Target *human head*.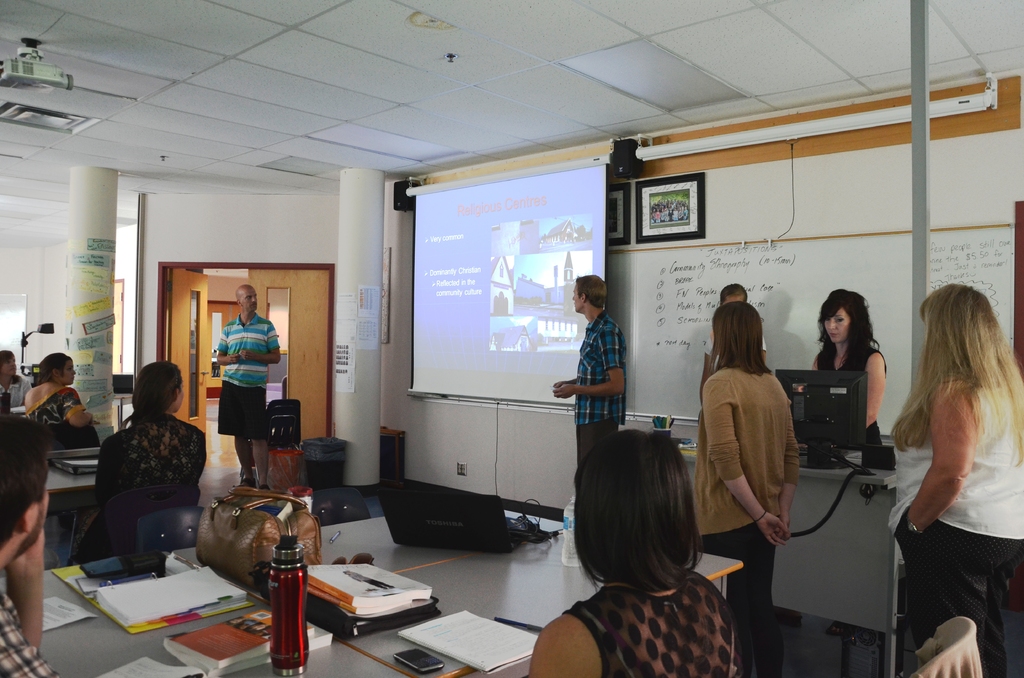
Target region: bbox=(570, 444, 722, 601).
